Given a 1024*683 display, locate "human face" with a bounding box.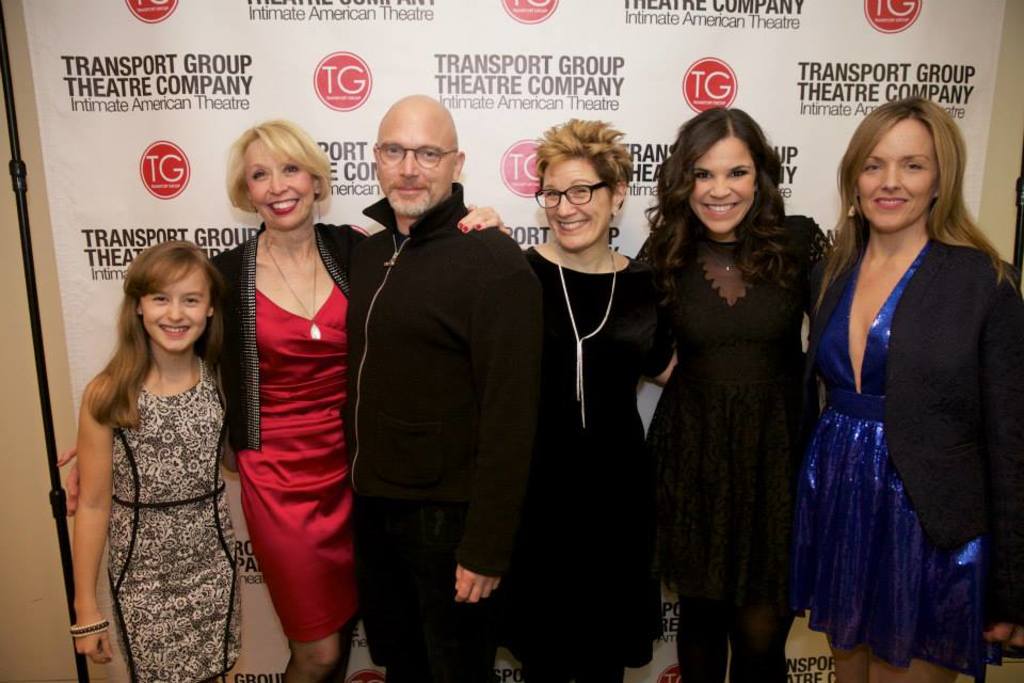
Located: [137, 267, 210, 358].
